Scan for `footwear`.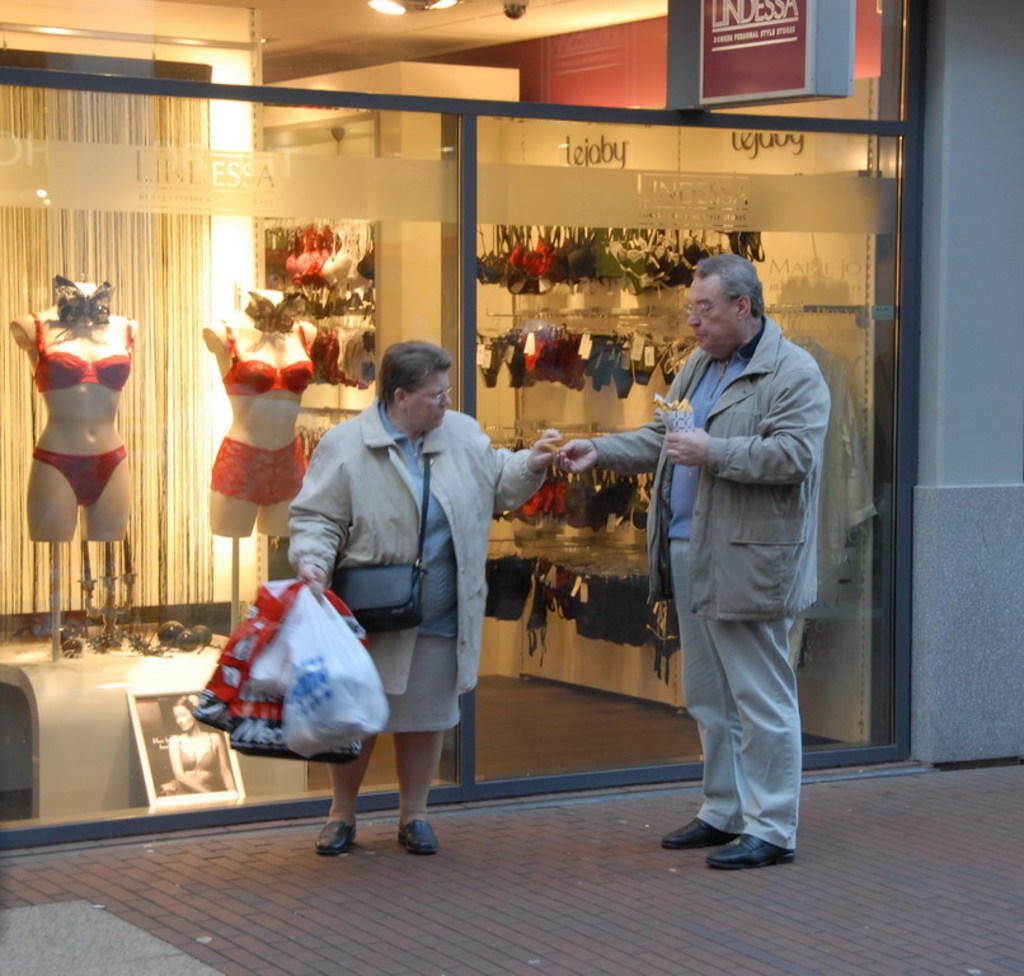
Scan result: [399,816,443,857].
